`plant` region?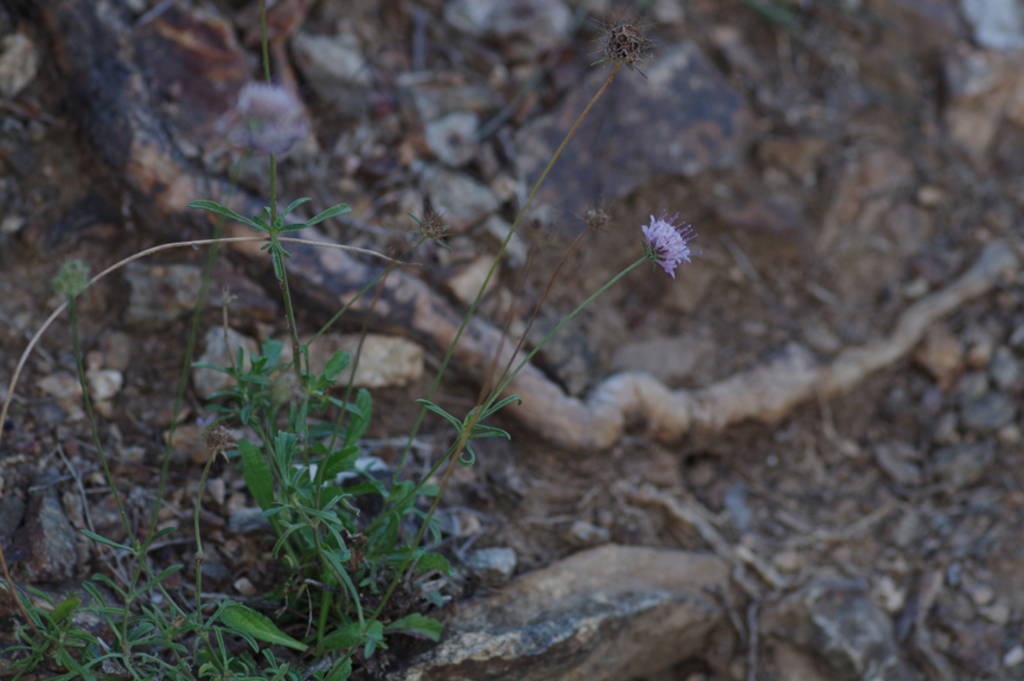
region(177, 8, 709, 658)
